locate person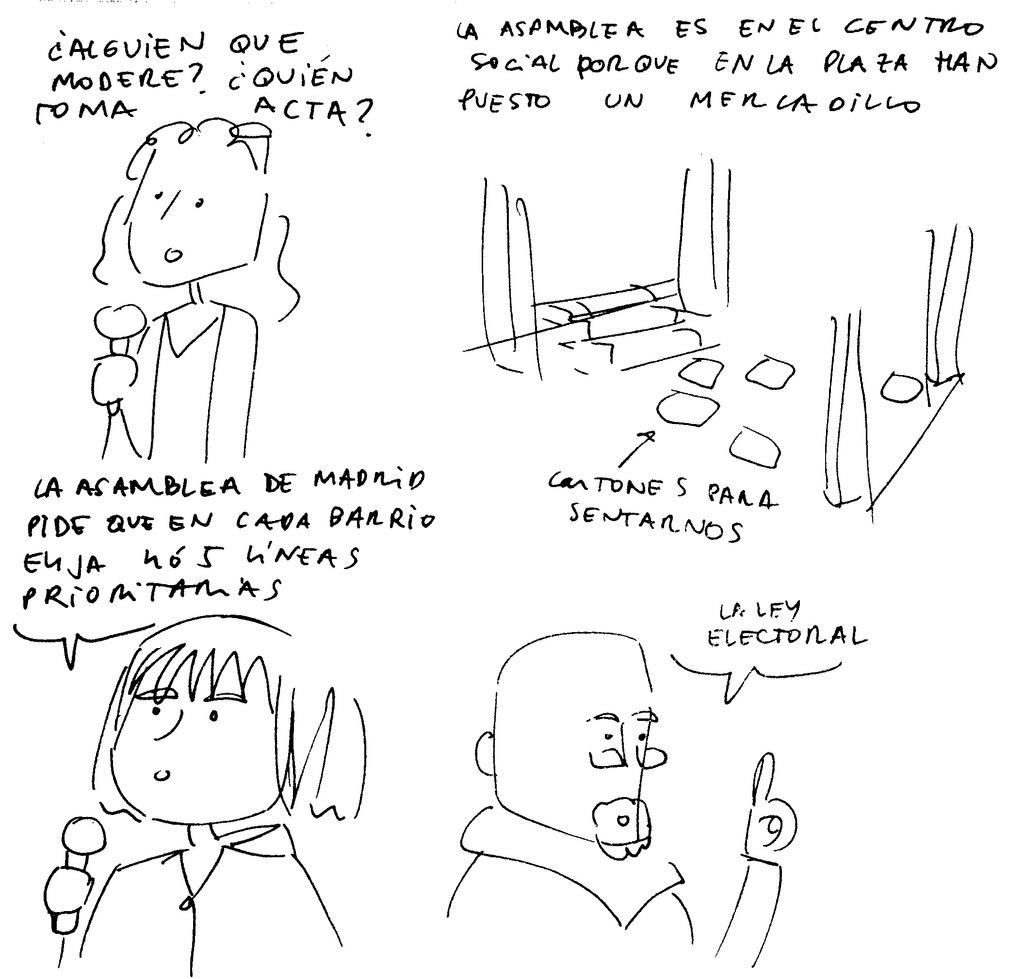
88:118:305:471
